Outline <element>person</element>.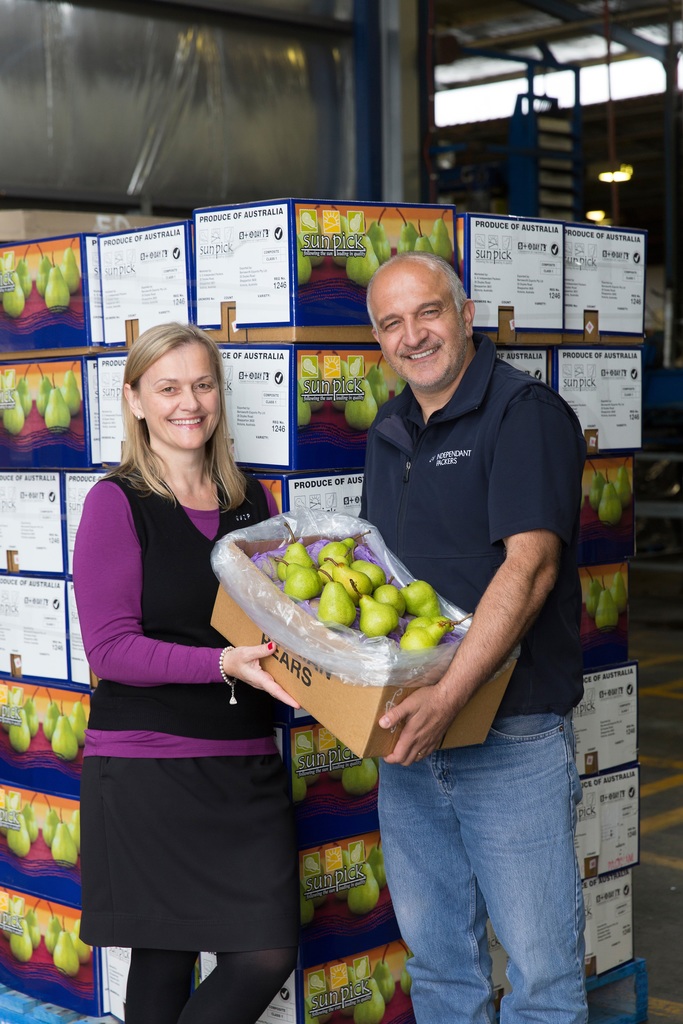
Outline: <box>83,321,302,1023</box>.
